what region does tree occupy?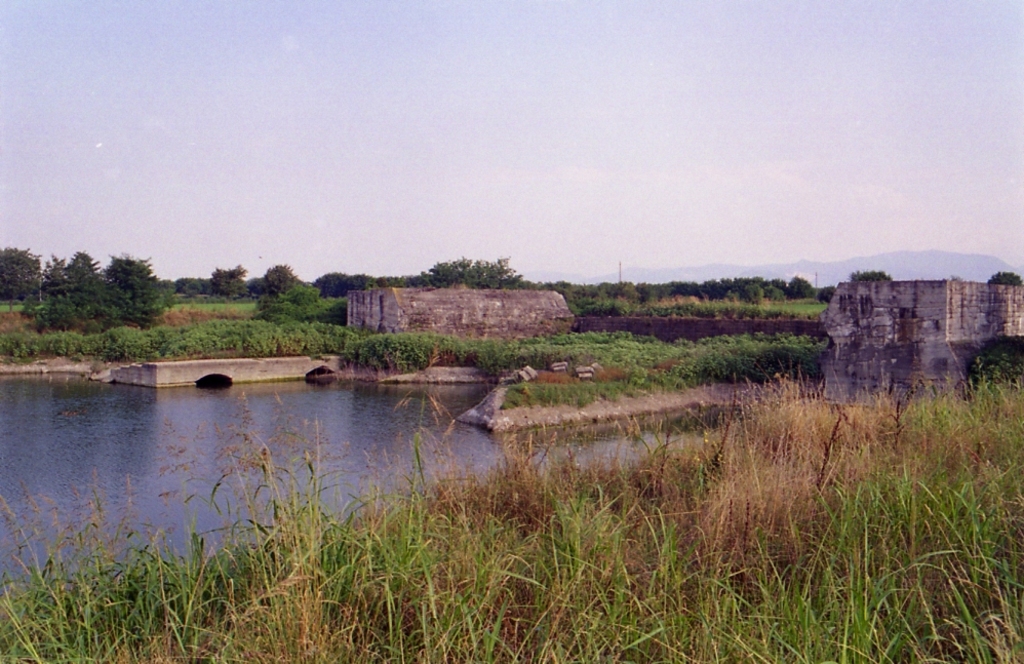
[x1=262, y1=259, x2=308, y2=297].
